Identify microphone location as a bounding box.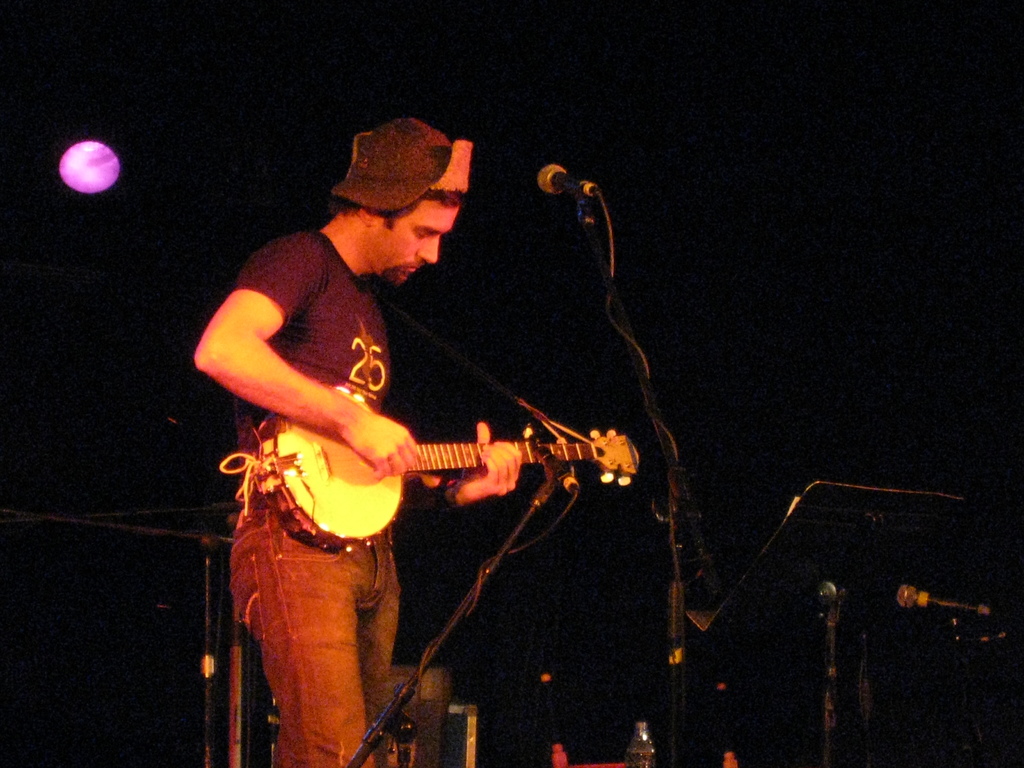
538 161 586 197.
